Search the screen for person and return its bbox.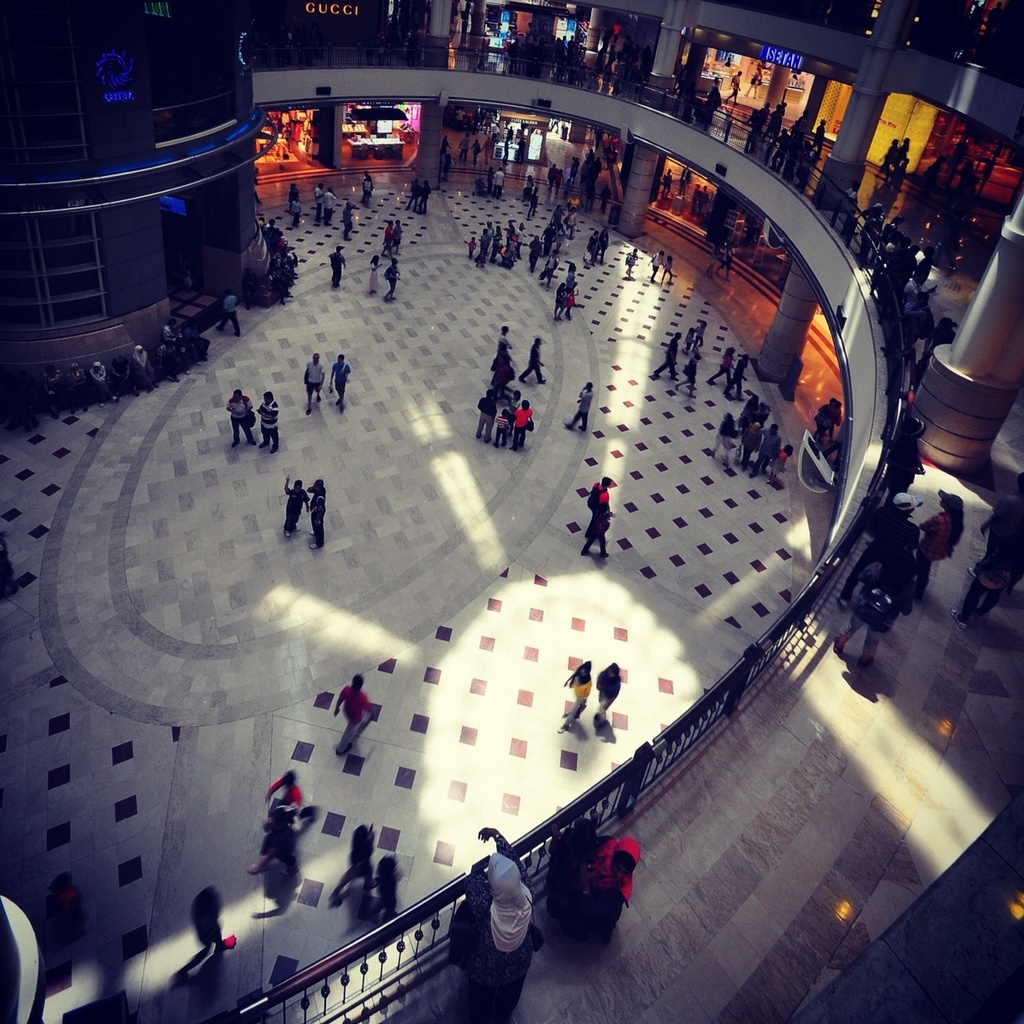
Found: <box>590,477,610,535</box>.
